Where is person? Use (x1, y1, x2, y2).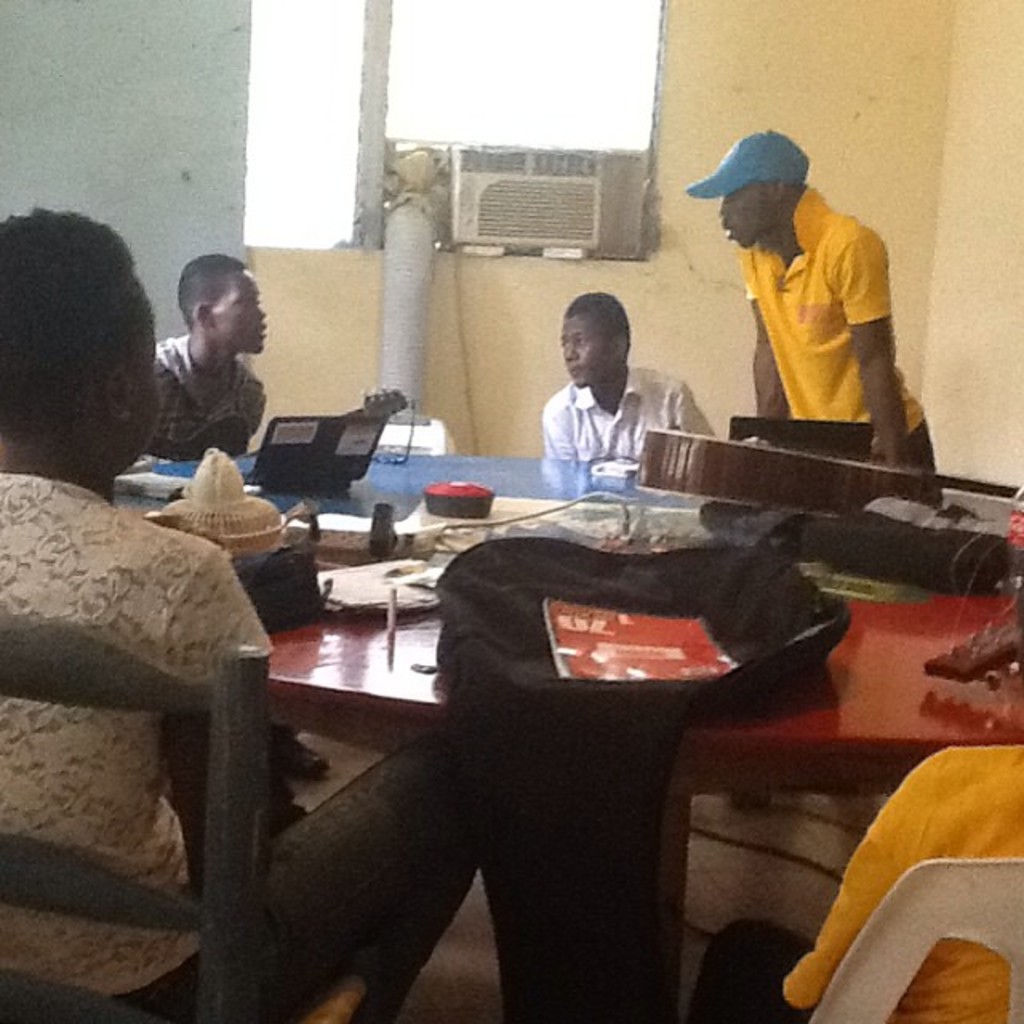
(696, 130, 923, 462).
